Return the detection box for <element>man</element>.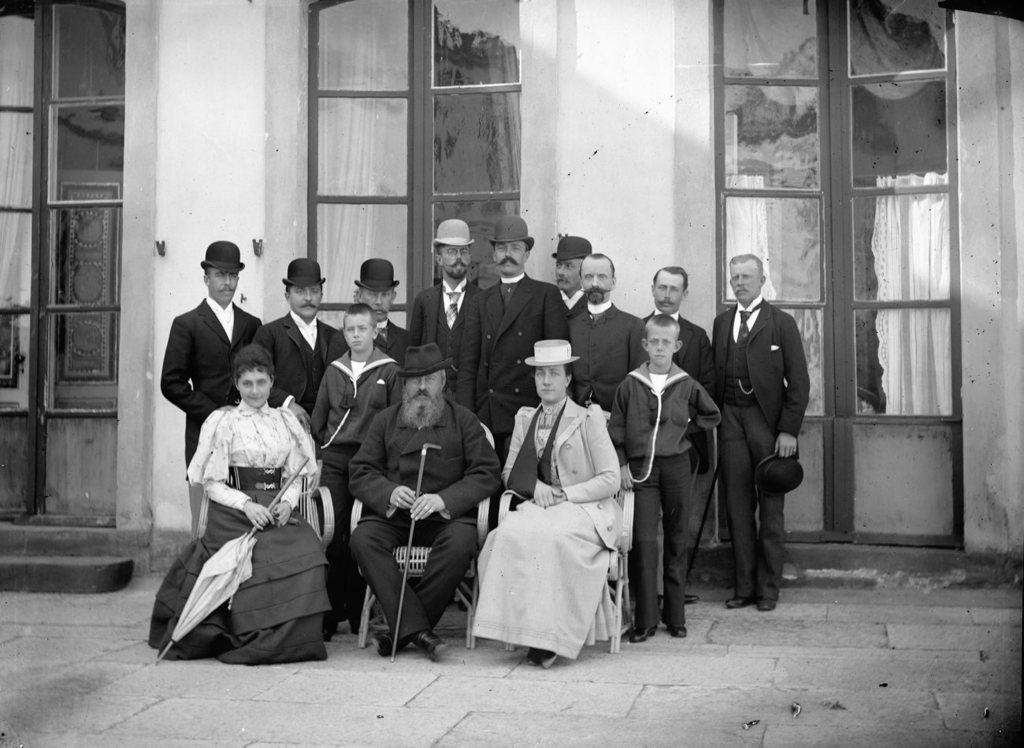
crop(642, 265, 720, 605).
